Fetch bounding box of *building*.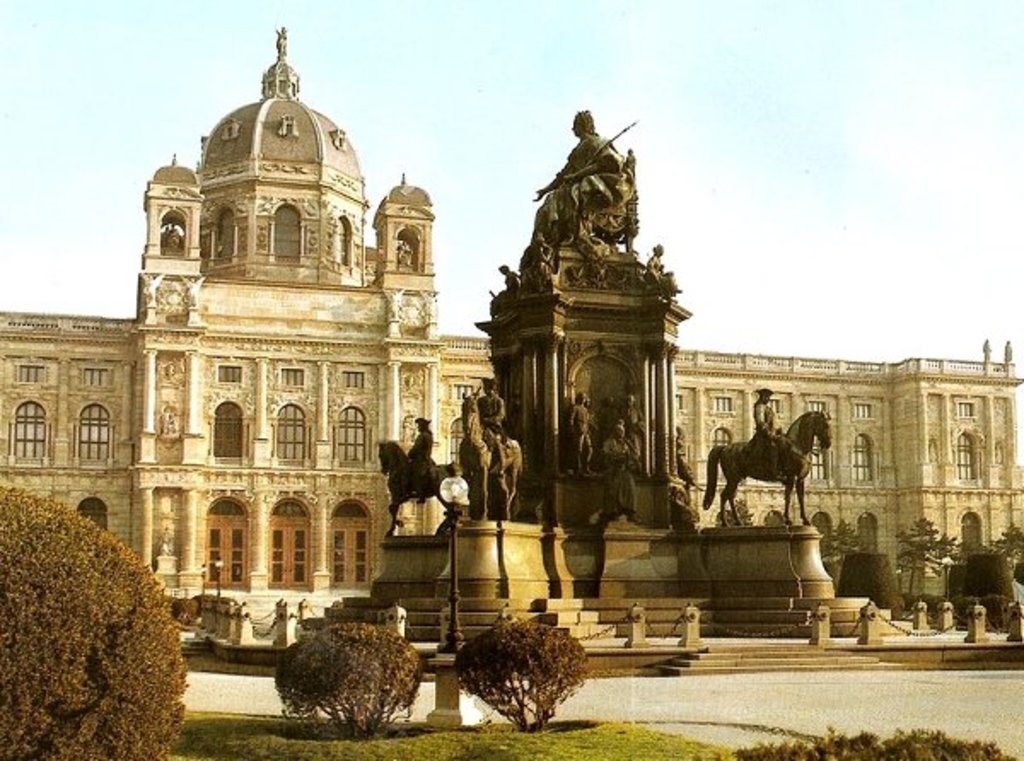
Bbox: <box>0,20,1022,607</box>.
